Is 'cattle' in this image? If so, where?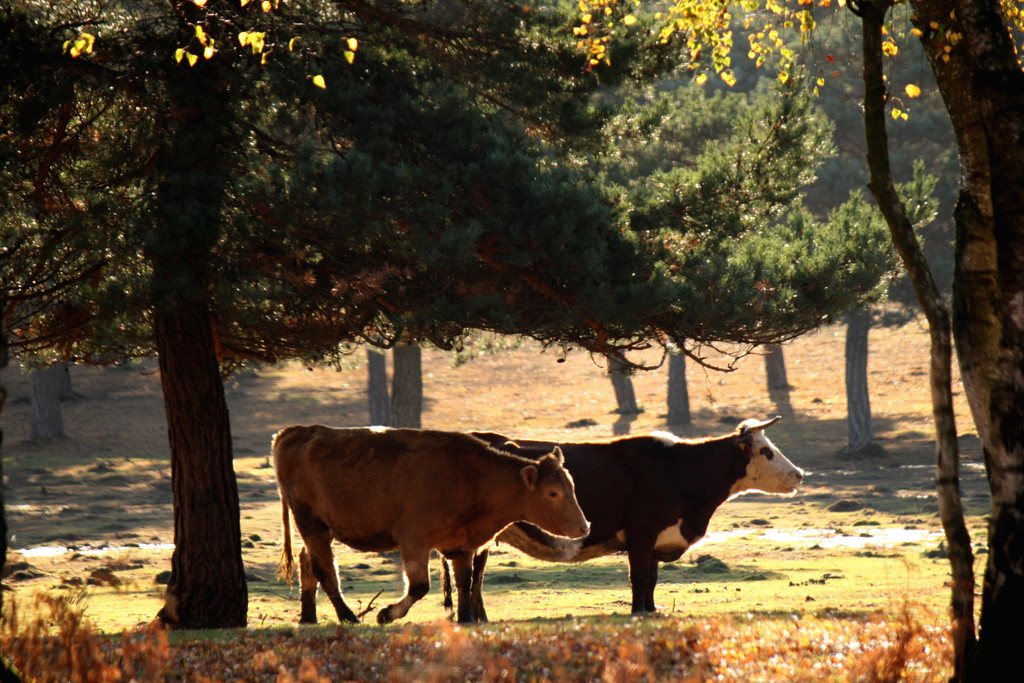
Yes, at 271 429 593 625.
